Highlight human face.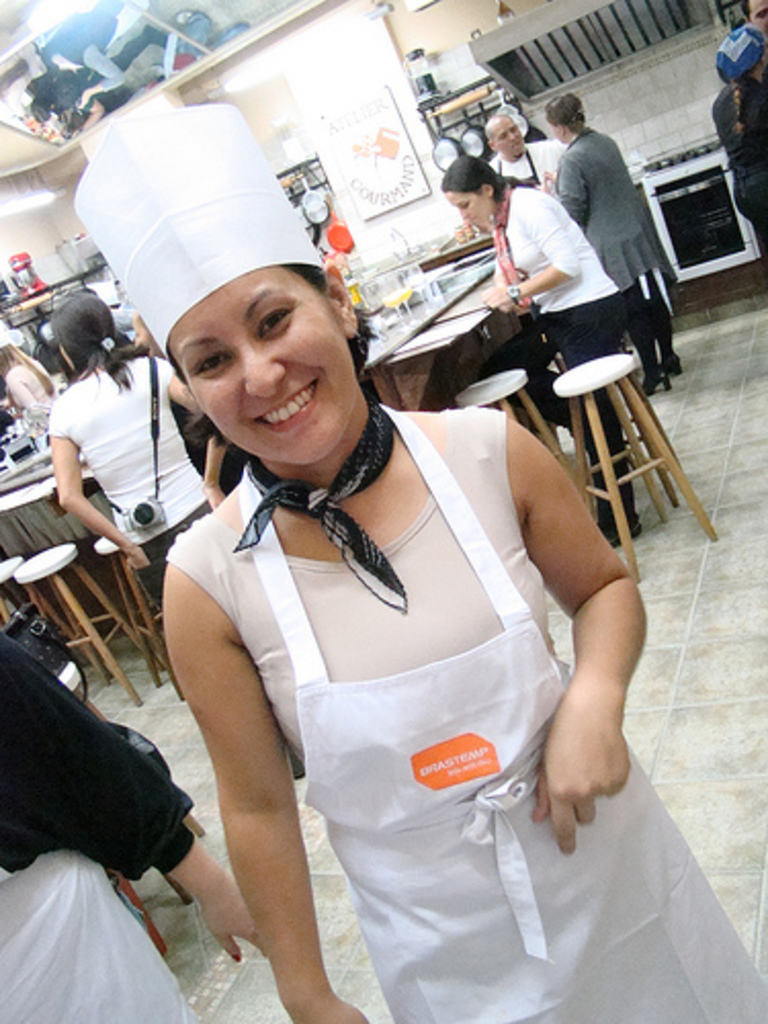
Highlighted region: 494 123 524 154.
